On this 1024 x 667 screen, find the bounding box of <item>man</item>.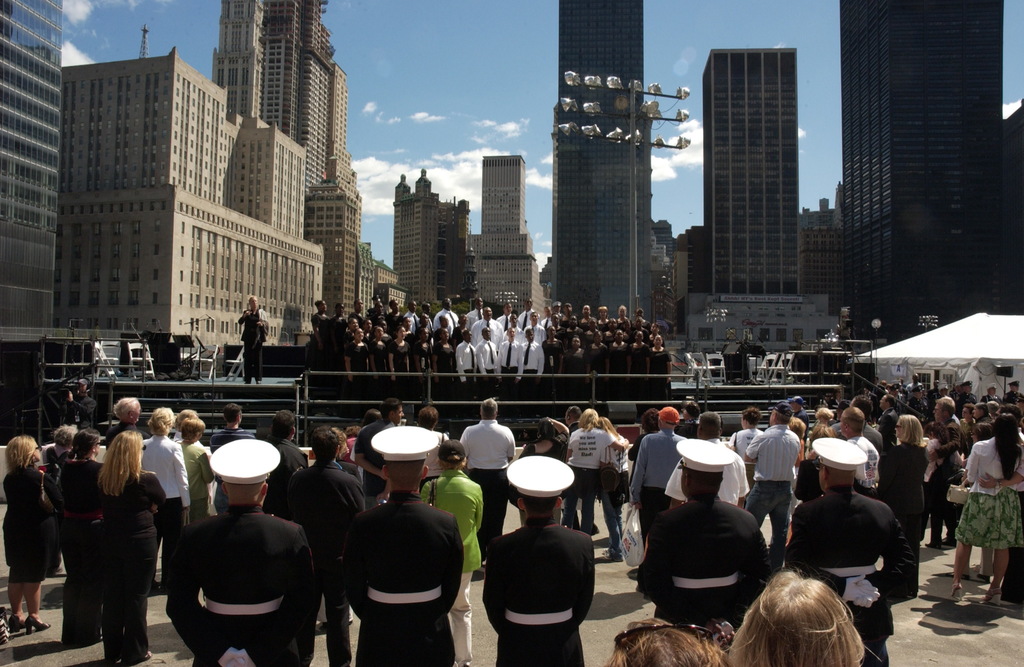
Bounding box: bbox=(906, 383, 924, 413).
